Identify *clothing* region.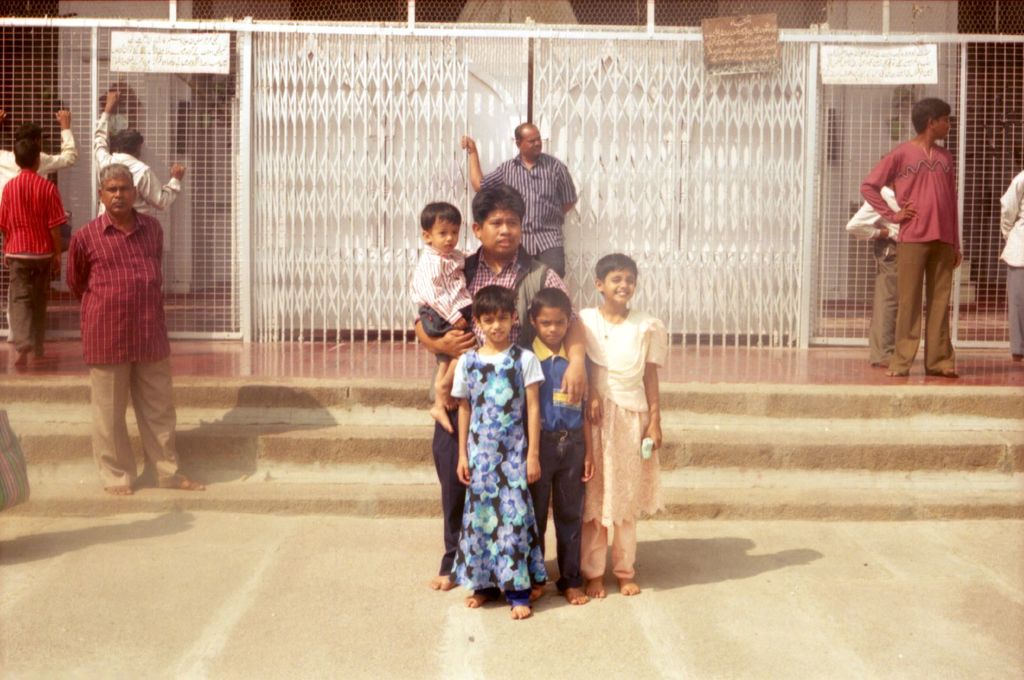
Region: {"left": 844, "top": 186, "right": 904, "bottom": 366}.
